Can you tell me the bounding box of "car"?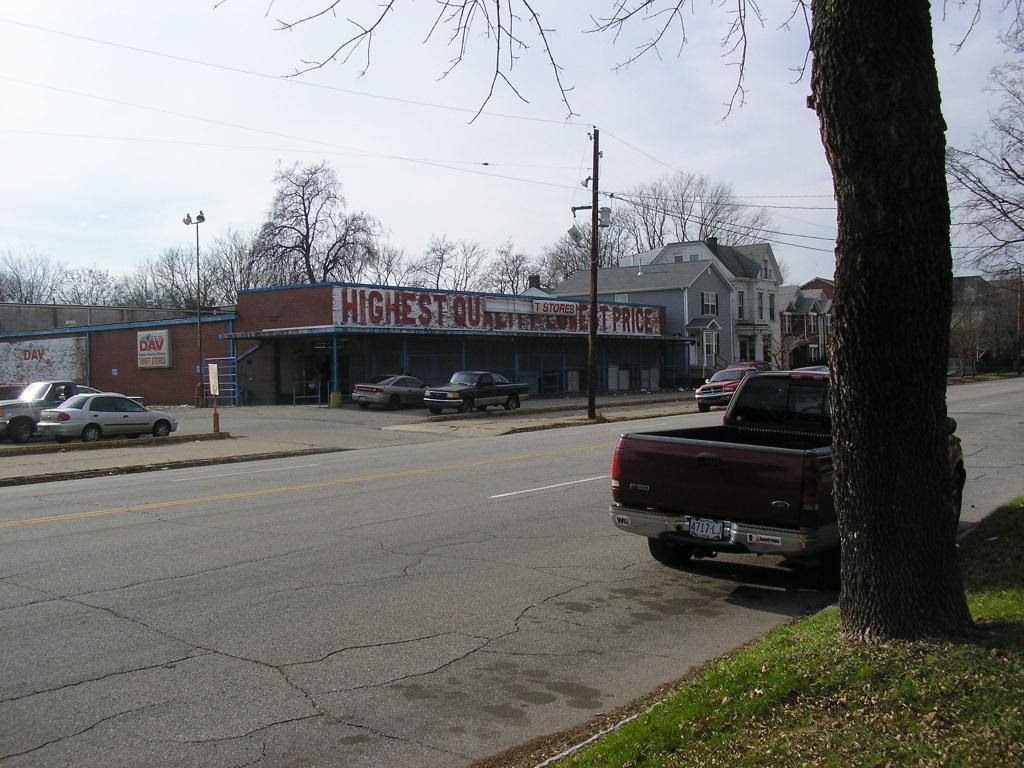
box=[614, 373, 975, 581].
